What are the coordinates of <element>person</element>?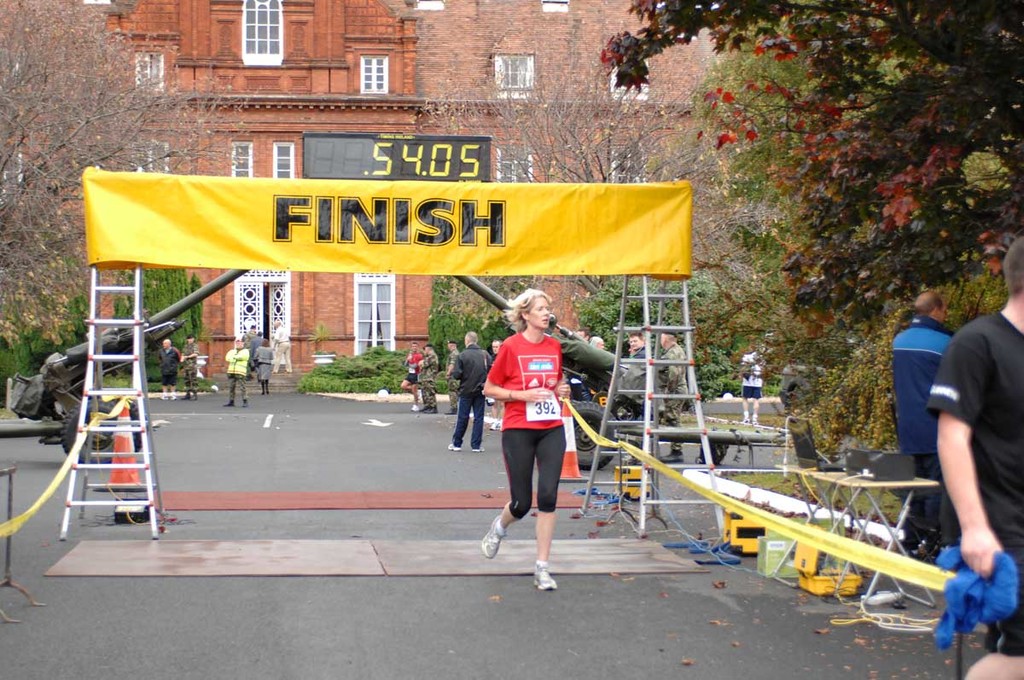
x1=899 y1=282 x2=954 y2=567.
